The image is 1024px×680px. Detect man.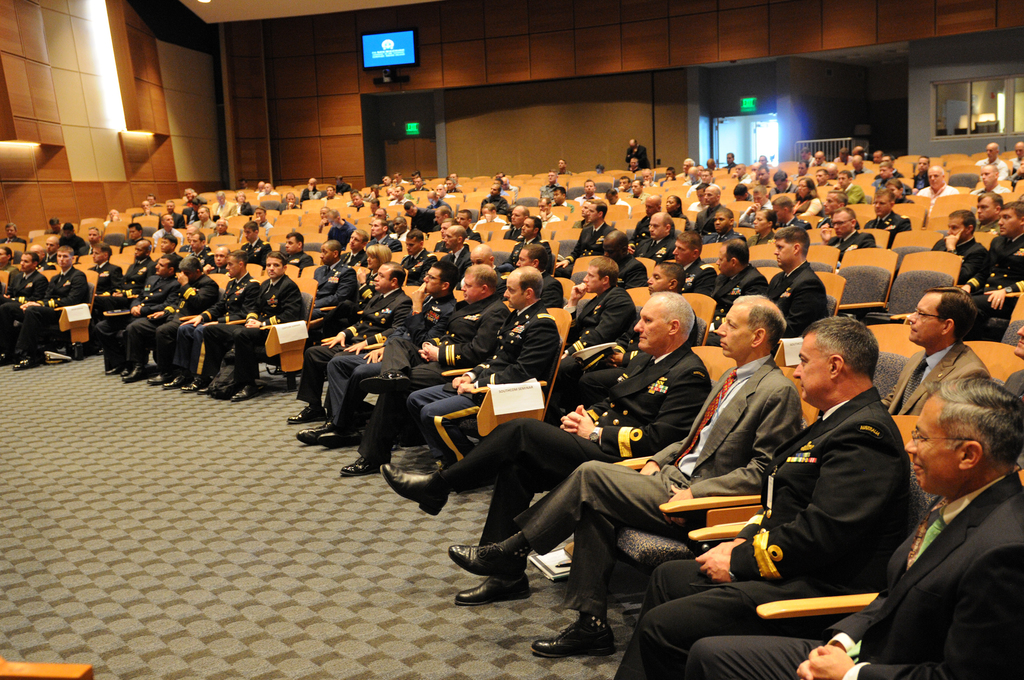
Detection: [1002, 328, 1023, 409].
